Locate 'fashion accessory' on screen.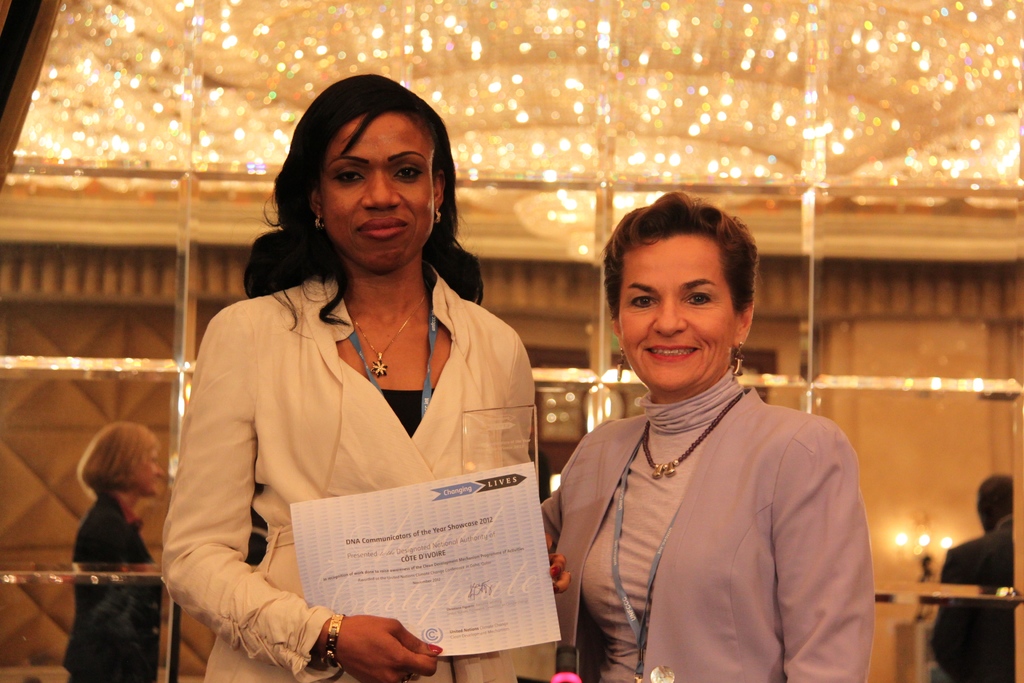
On screen at [left=314, top=211, right=326, bottom=234].
